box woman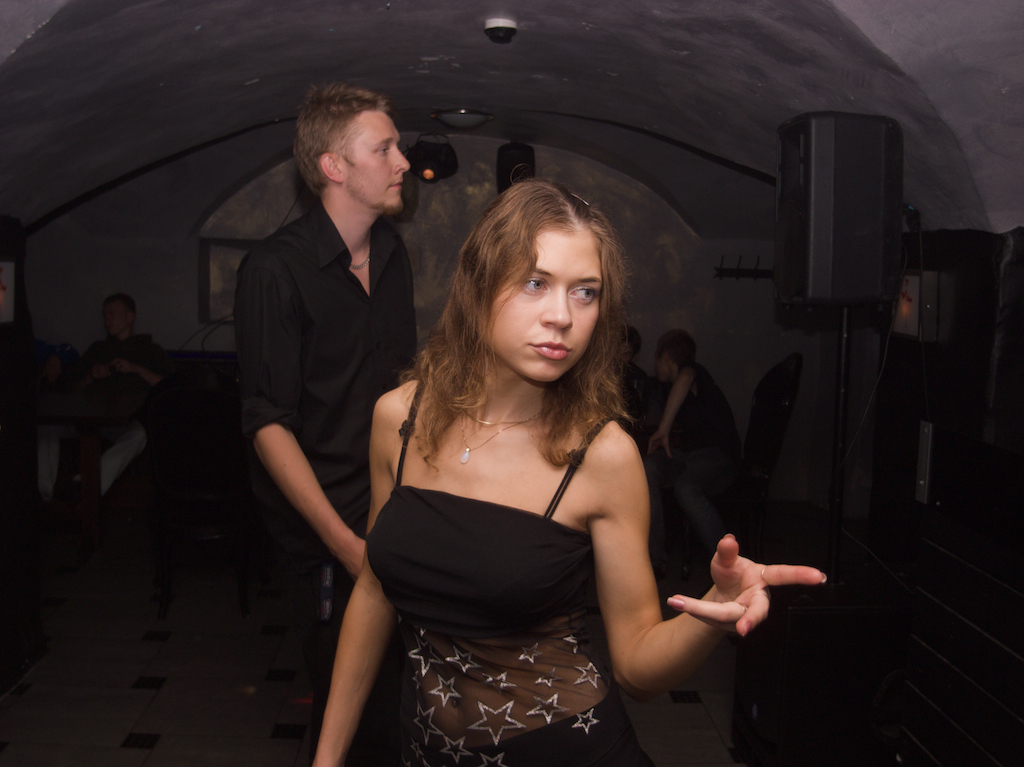
[306, 170, 828, 766]
